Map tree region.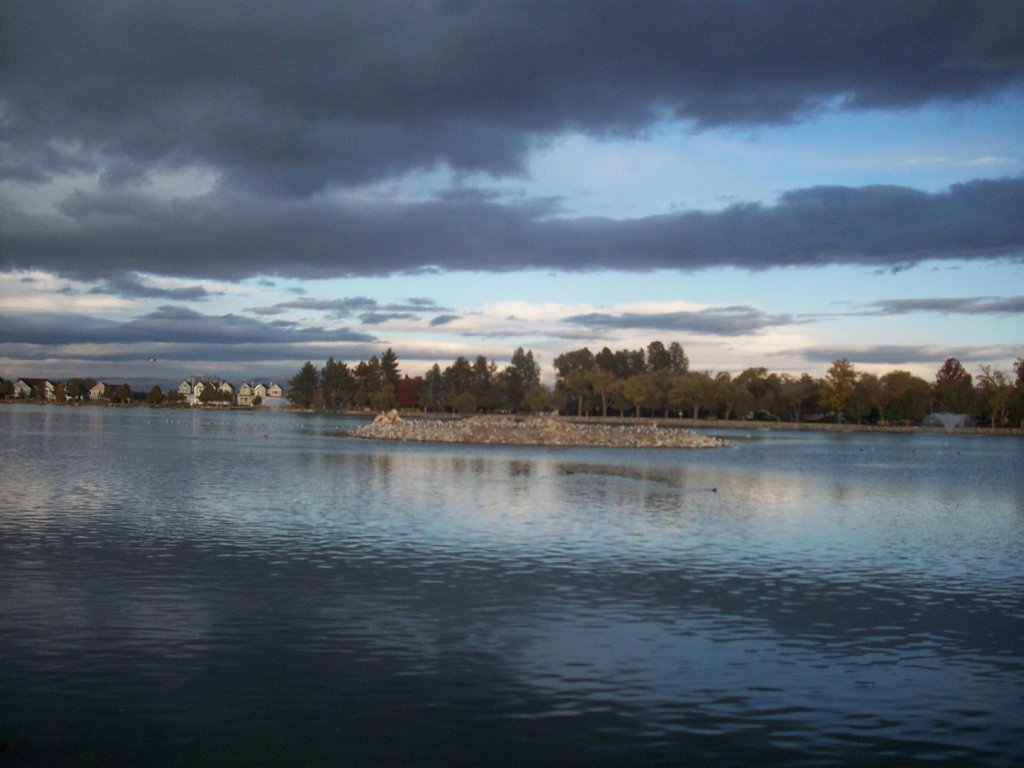
Mapped to [left=855, top=365, right=927, bottom=431].
